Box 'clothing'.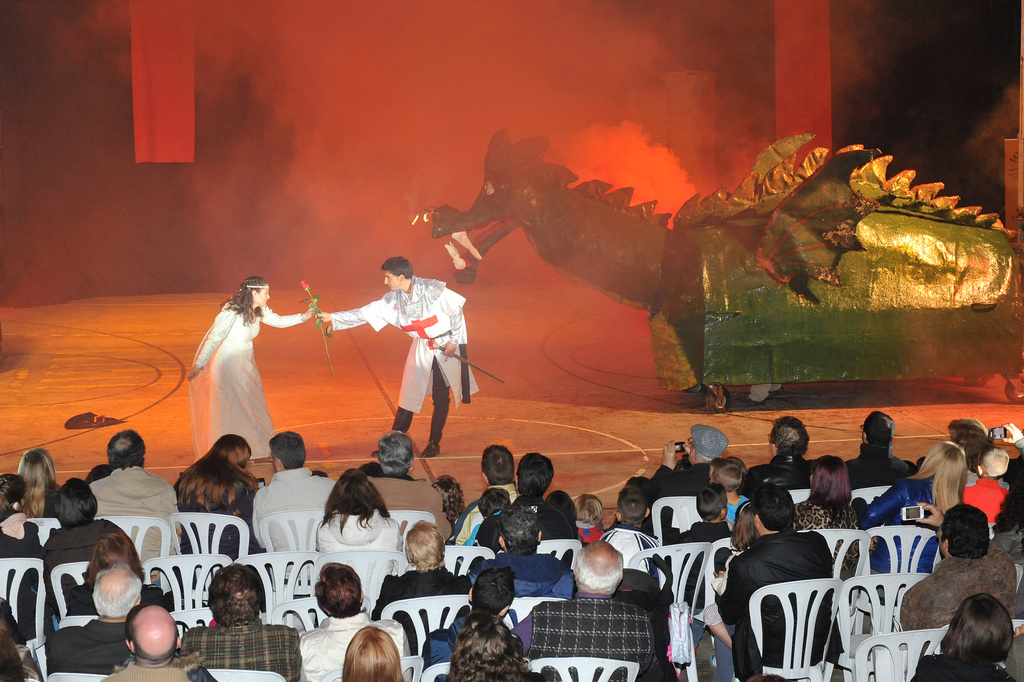
BBox(195, 301, 280, 458).
